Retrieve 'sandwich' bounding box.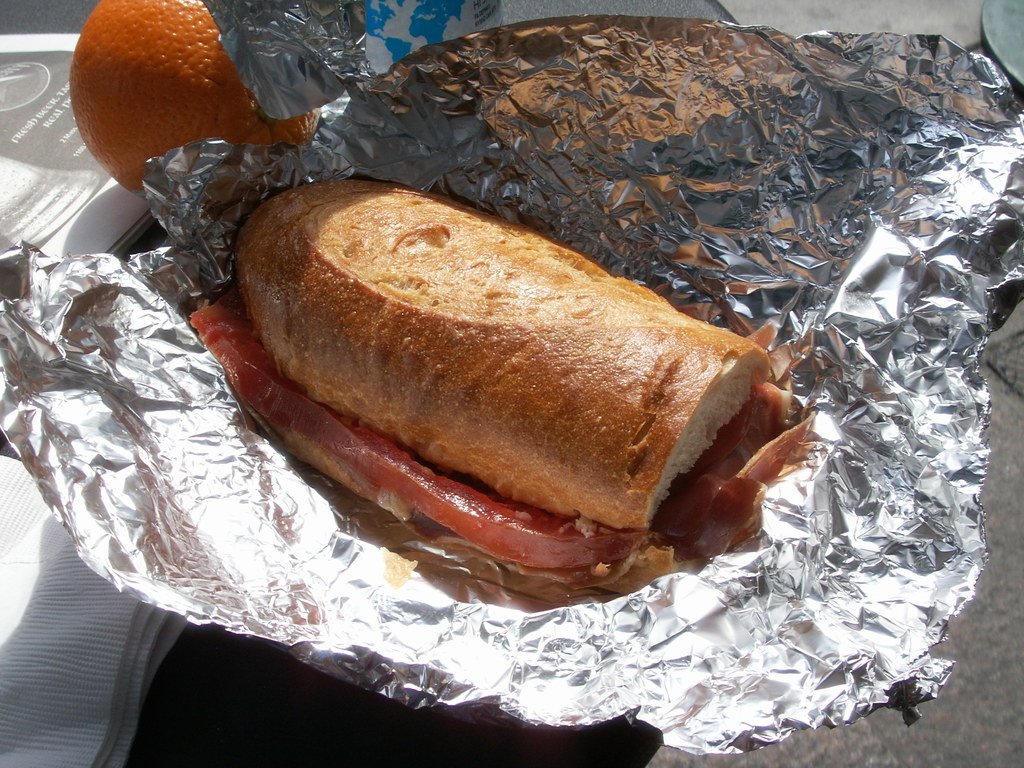
Bounding box: box(187, 178, 816, 600).
